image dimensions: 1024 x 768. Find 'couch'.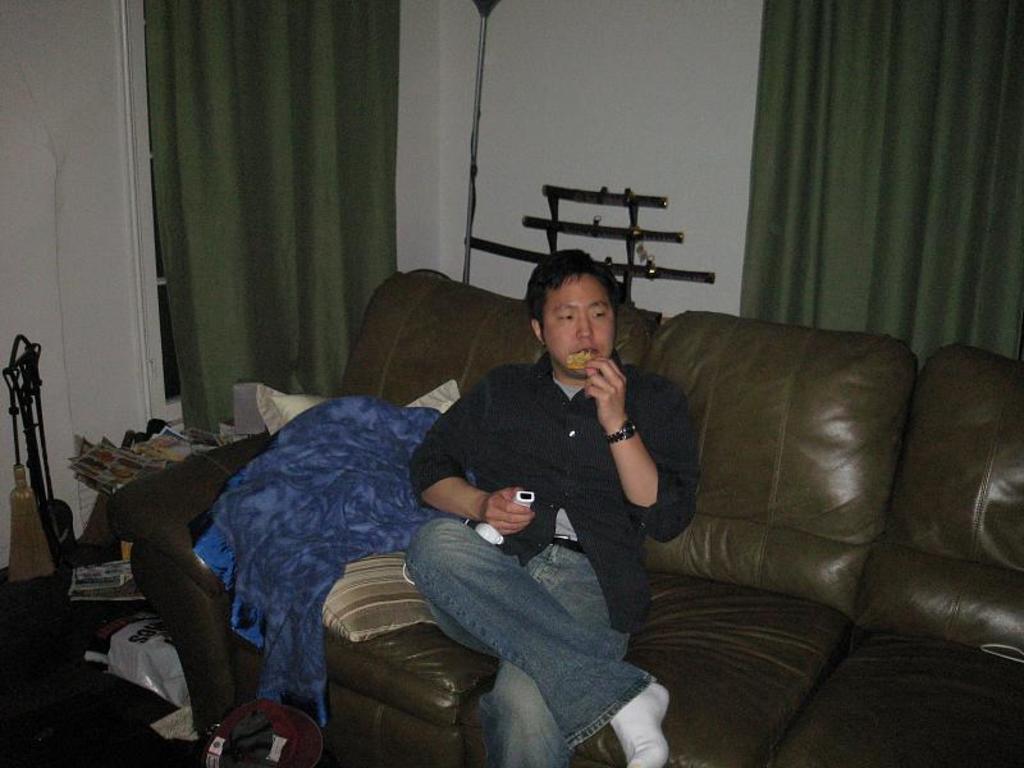
bbox=(127, 269, 1011, 767).
